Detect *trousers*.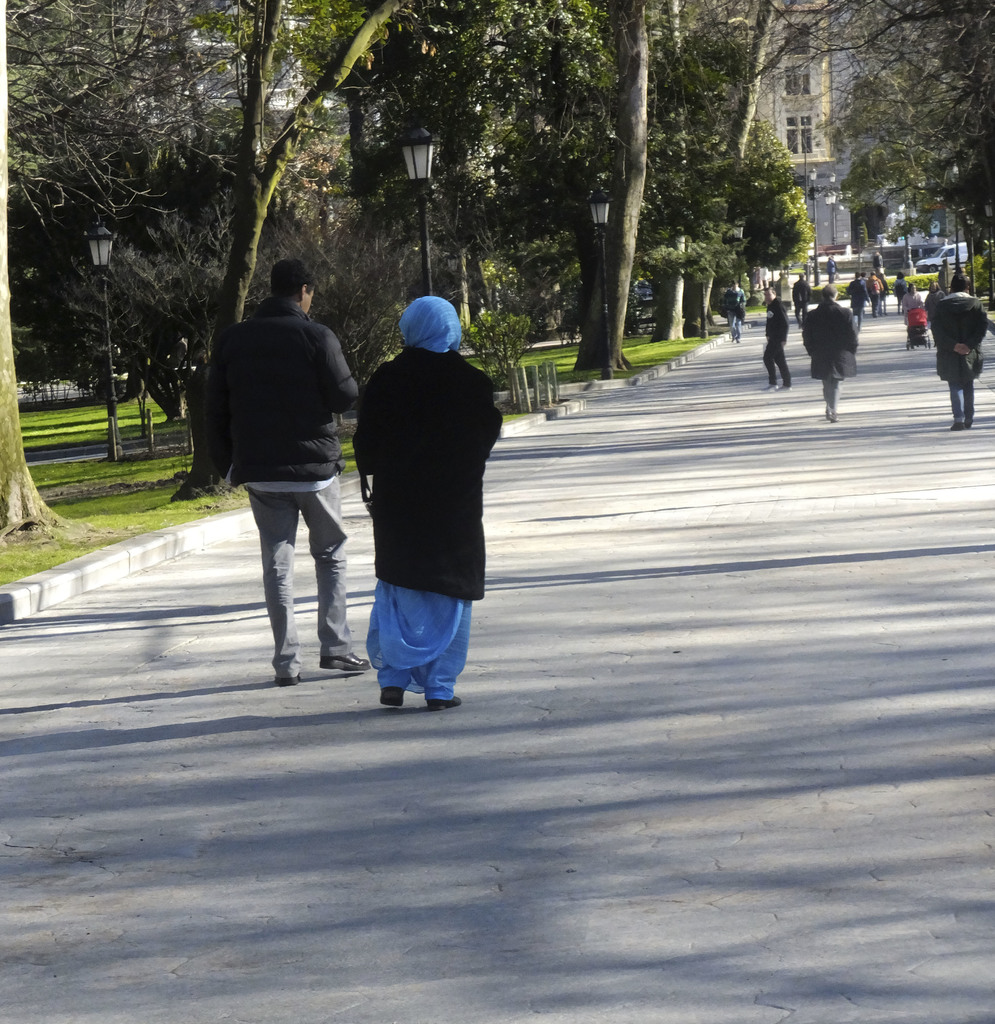
Detected at 823/376/844/413.
